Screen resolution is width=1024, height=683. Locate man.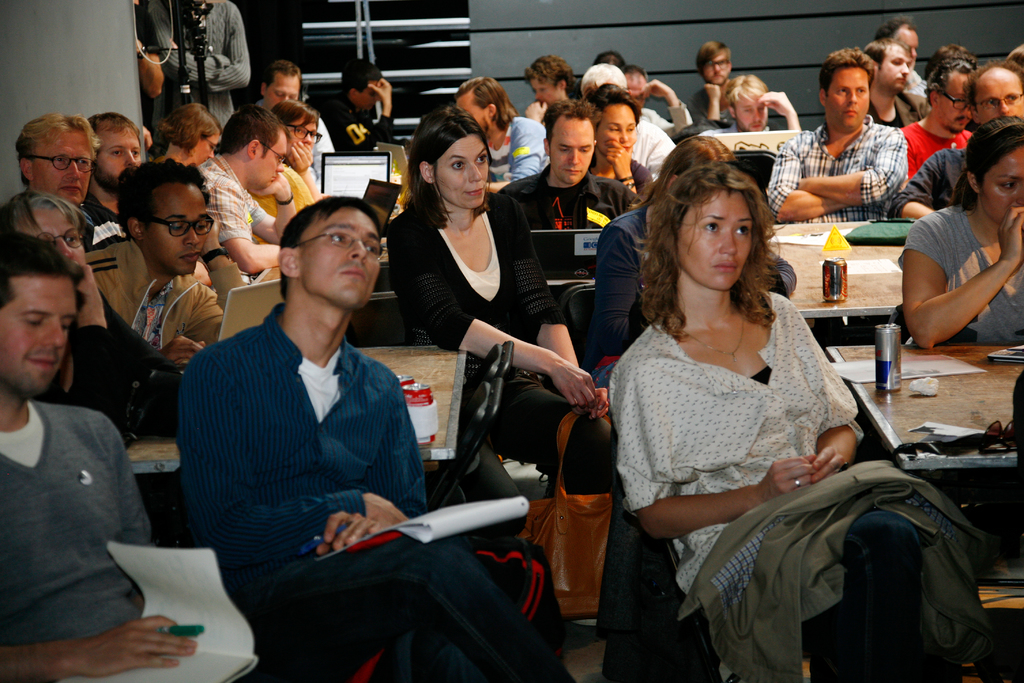
[x1=74, y1=121, x2=141, y2=239].
